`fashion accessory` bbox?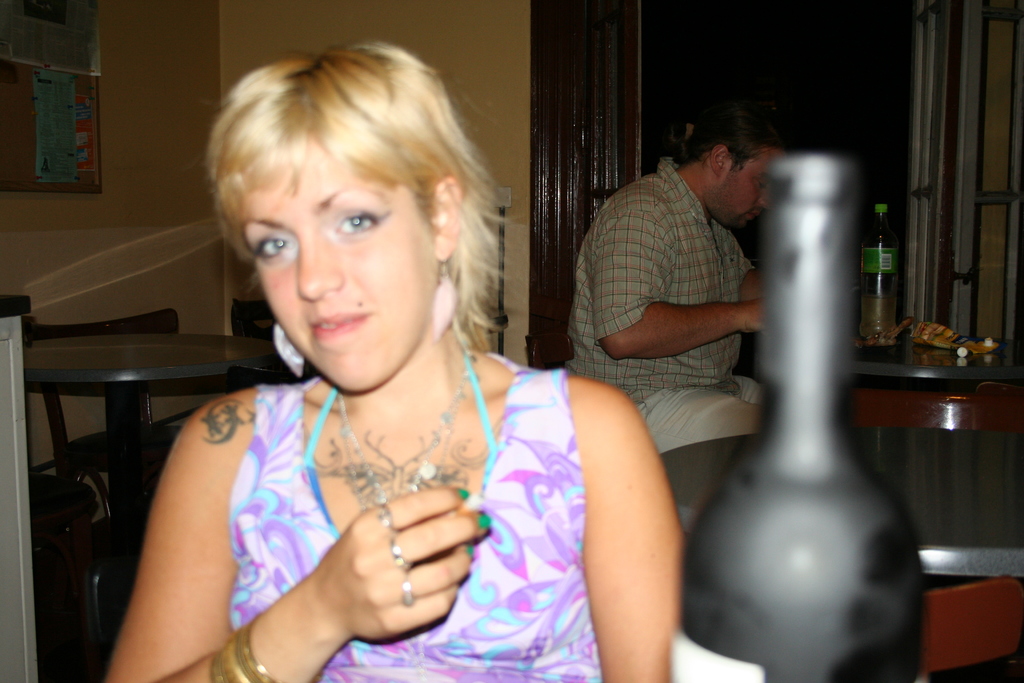
region(376, 513, 394, 530)
